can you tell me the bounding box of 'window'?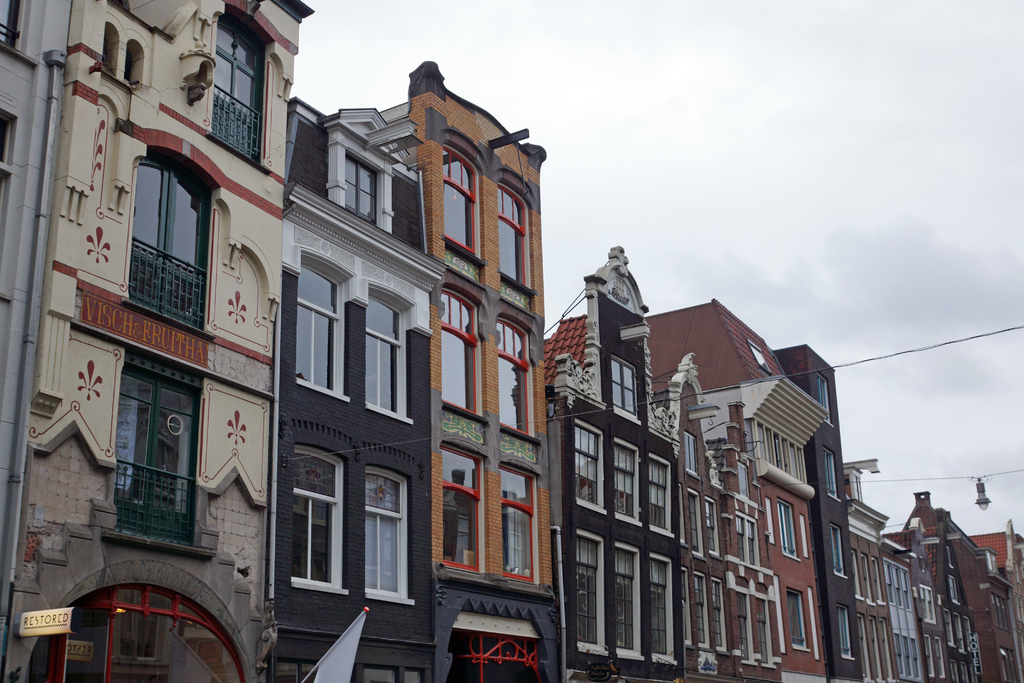
region(573, 424, 605, 509).
